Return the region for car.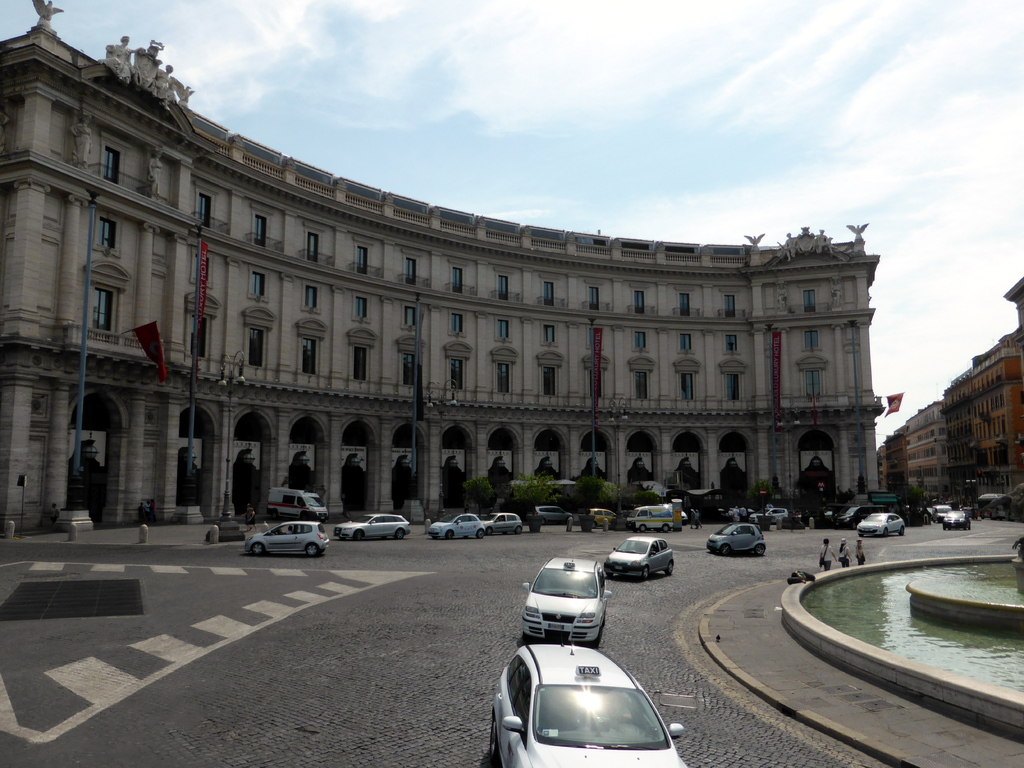
bbox=[244, 518, 328, 561].
